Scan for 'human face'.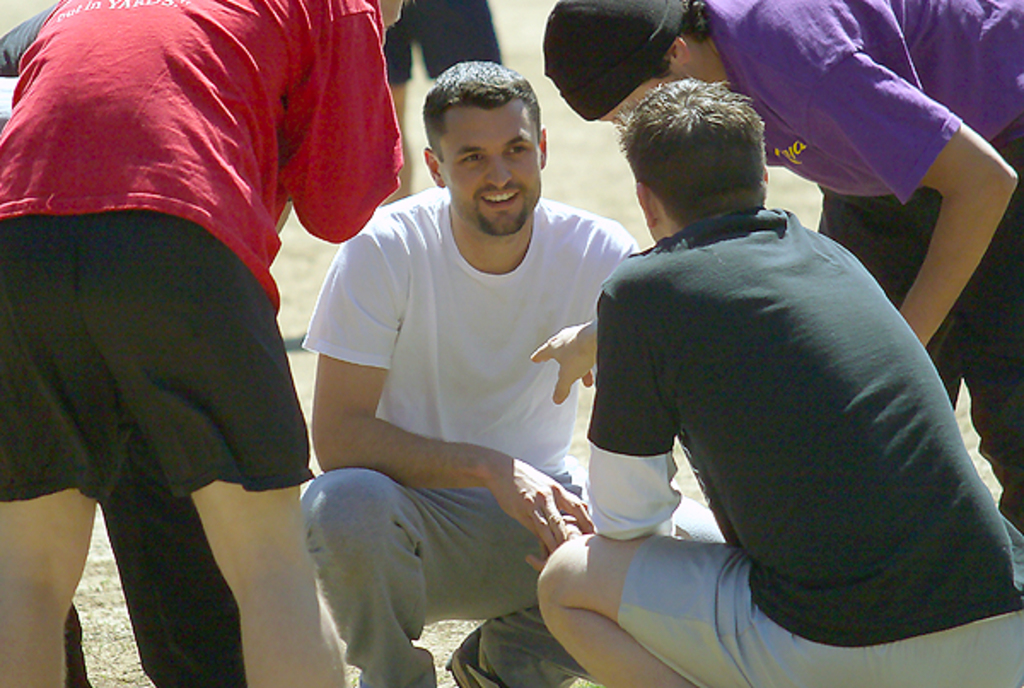
Scan result: (left=379, top=0, right=403, bottom=24).
